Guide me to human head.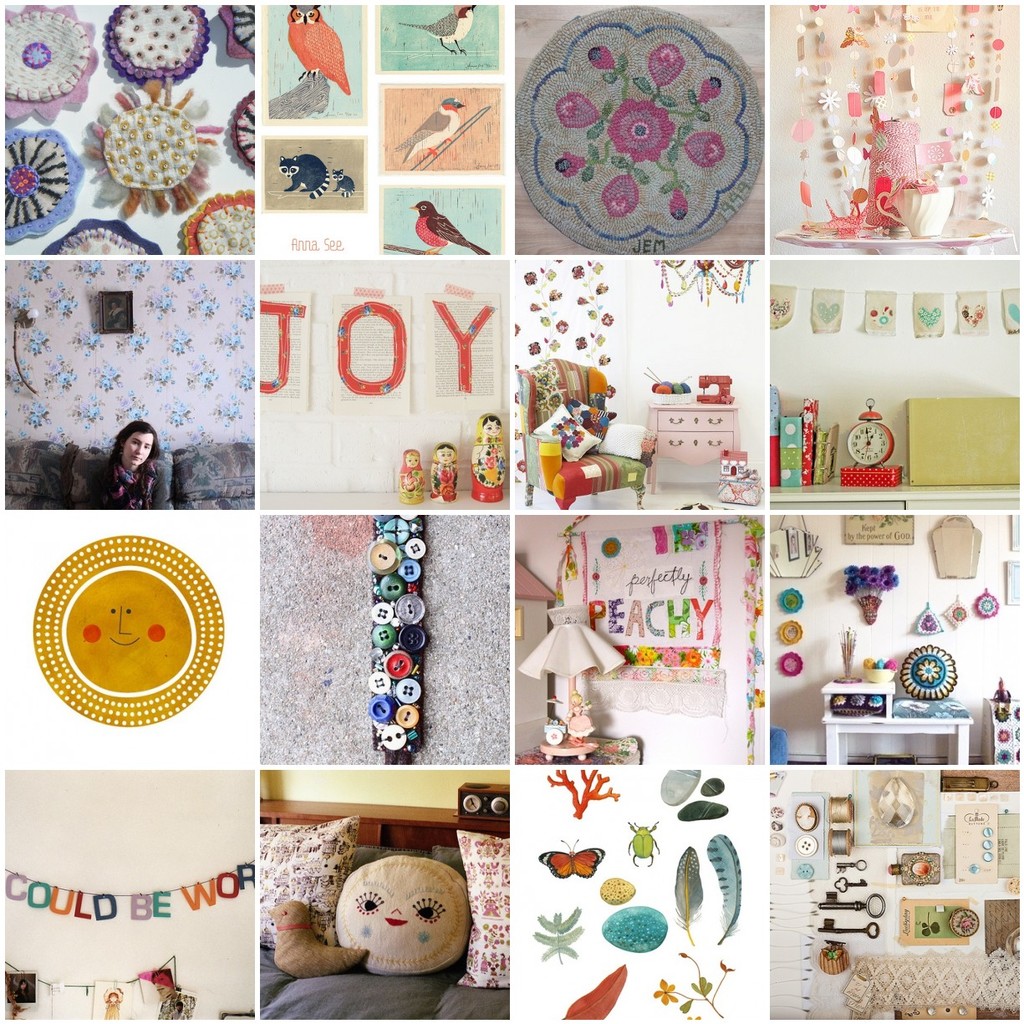
Guidance: [112, 420, 158, 470].
